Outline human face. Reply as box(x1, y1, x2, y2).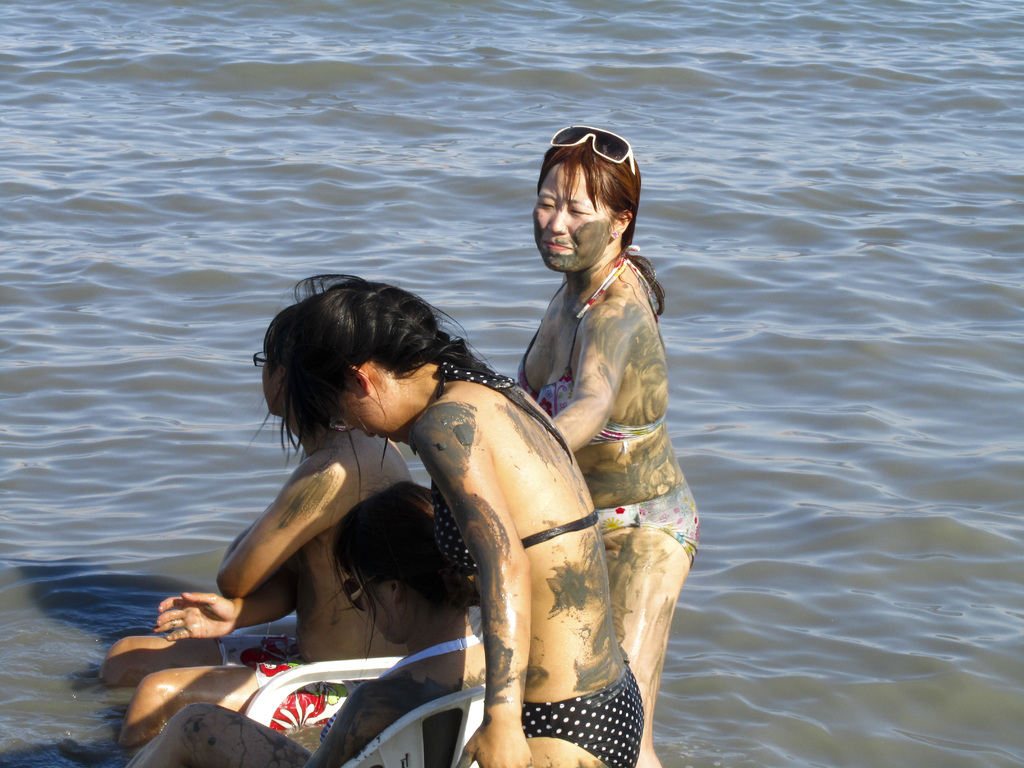
box(349, 563, 392, 643).
